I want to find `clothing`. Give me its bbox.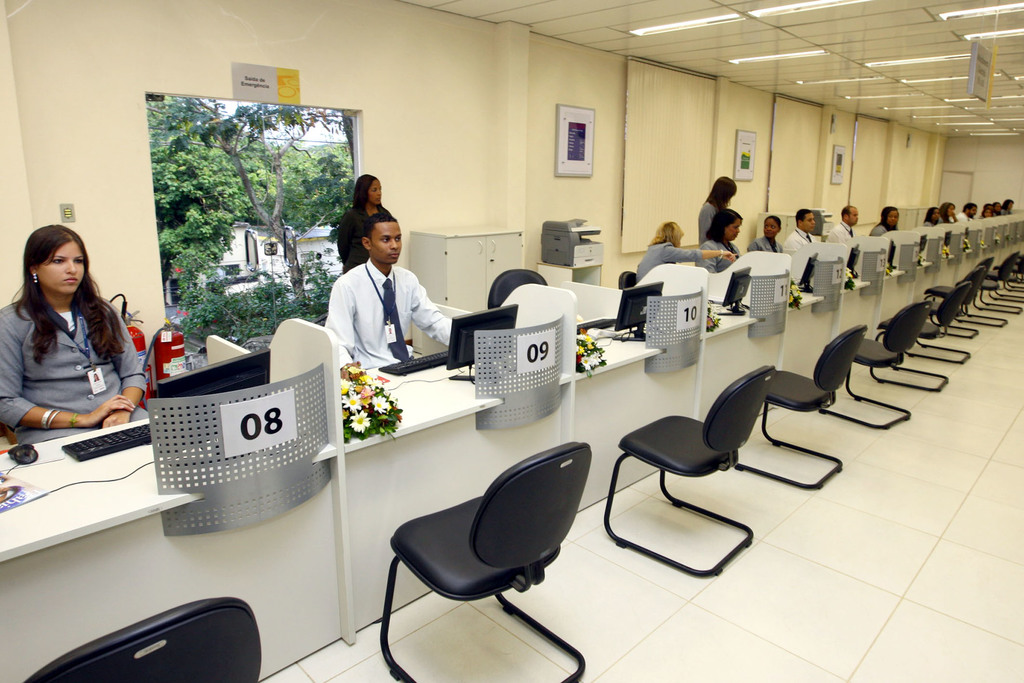
select_region(867, 222, 896, 243).
